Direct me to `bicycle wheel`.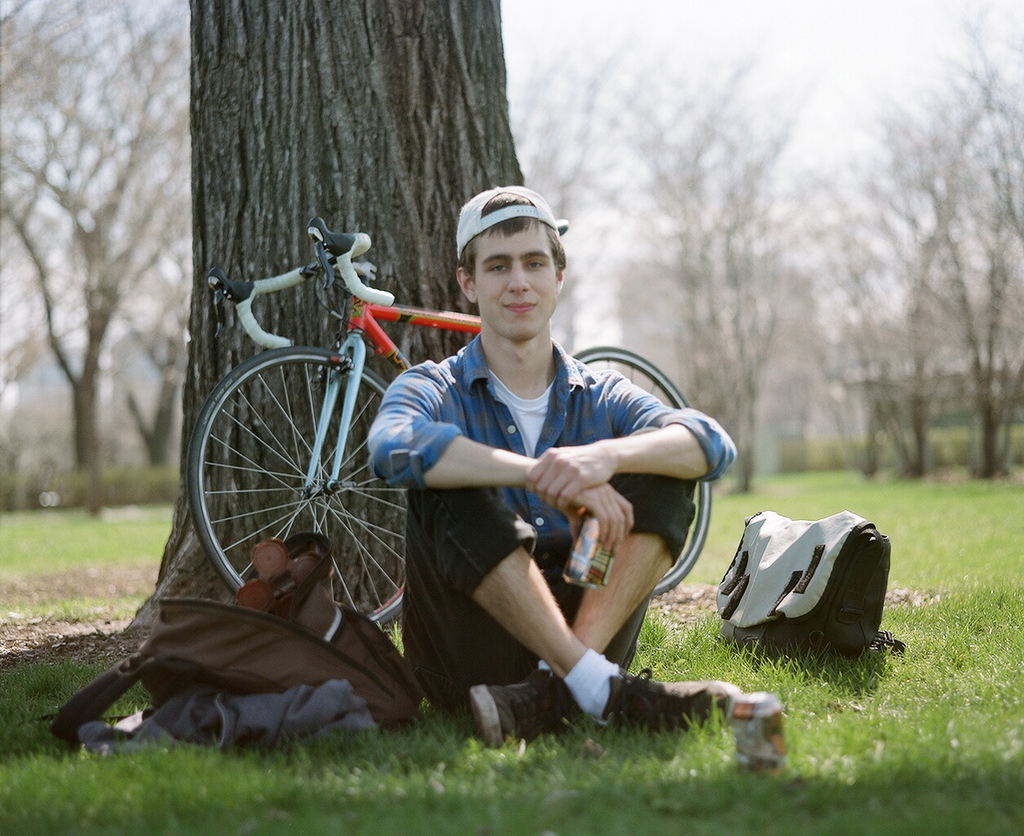
Direction: bbox(564, 342, 717, 603).
